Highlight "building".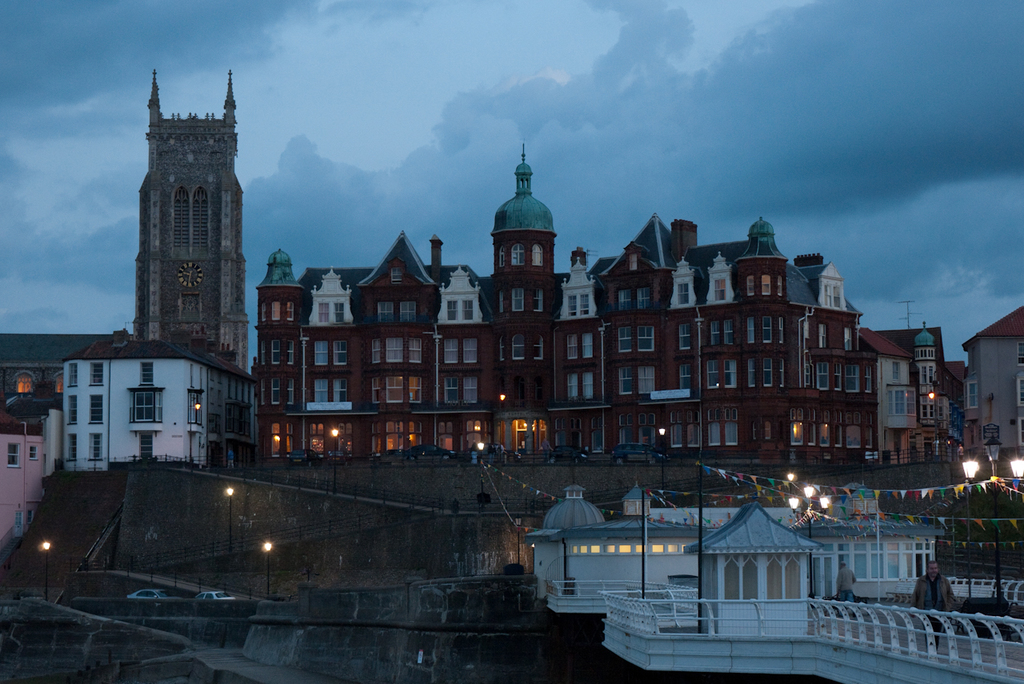
Highlighted region: Rect(0, 69, 250, 422).
